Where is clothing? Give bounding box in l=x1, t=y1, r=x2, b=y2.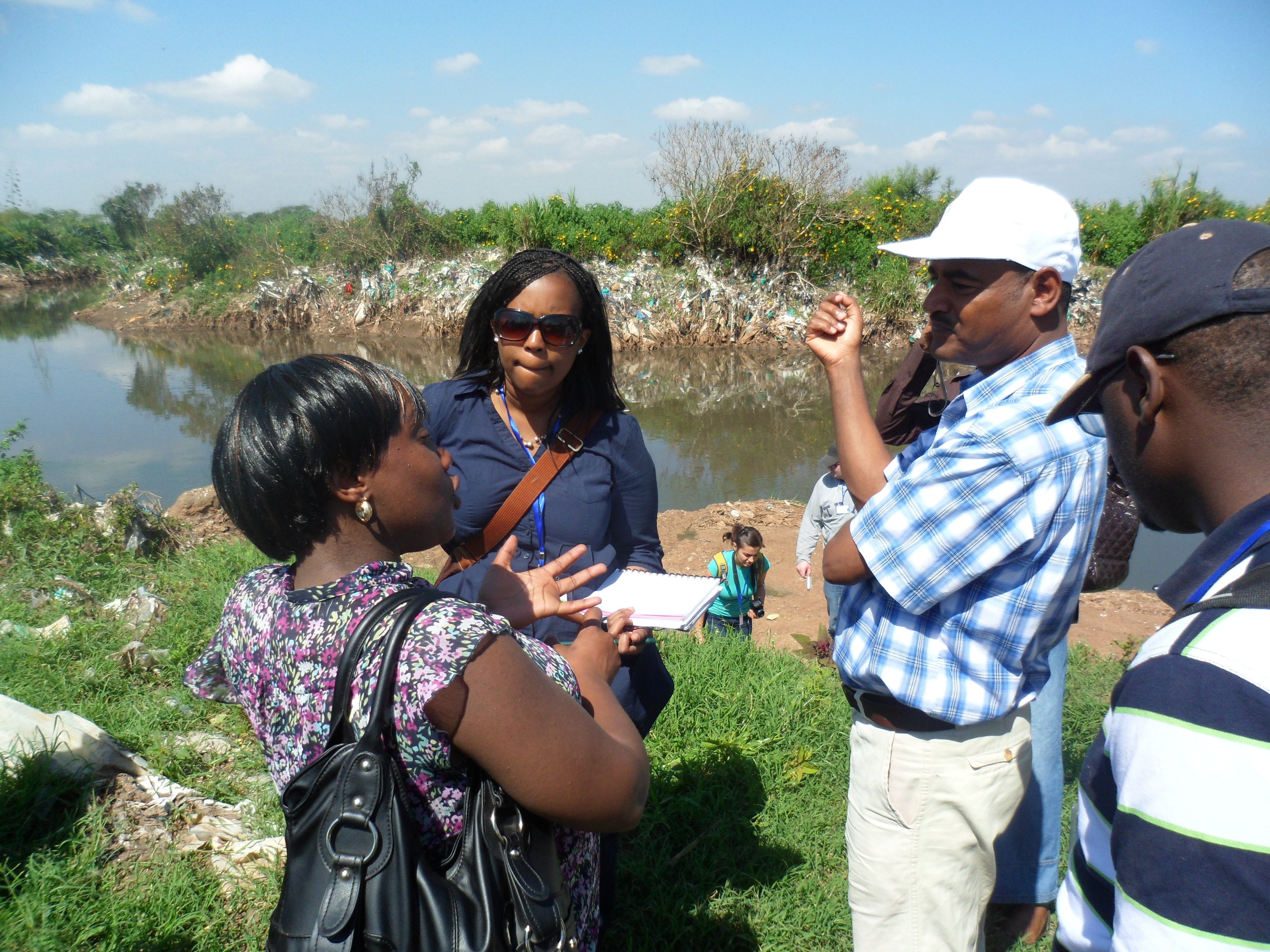
l=233, t=136, r=253, b=192.
